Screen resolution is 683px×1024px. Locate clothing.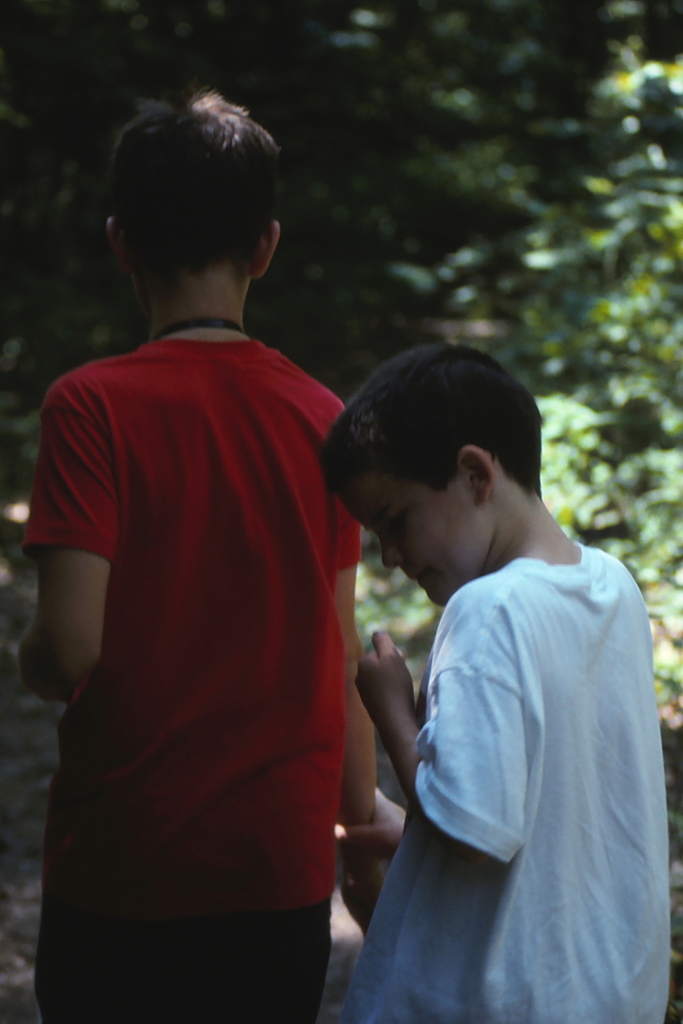
<bbox>342, 537, 676, 1023</bbox>.
